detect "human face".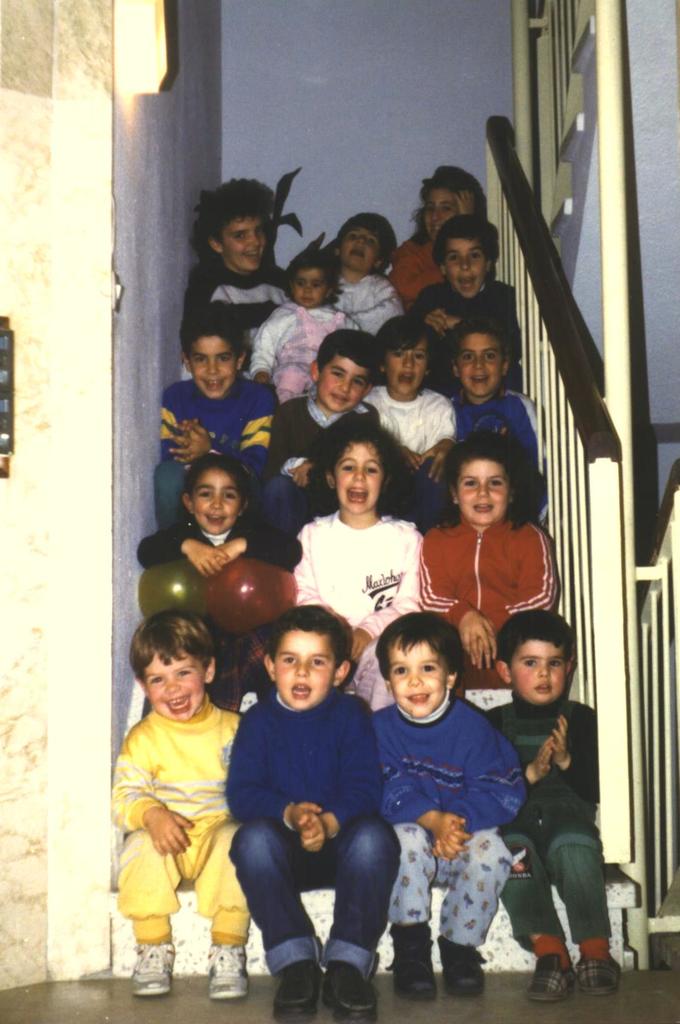
Detected at x1=321 y1=350 x2=375 y2=408.
